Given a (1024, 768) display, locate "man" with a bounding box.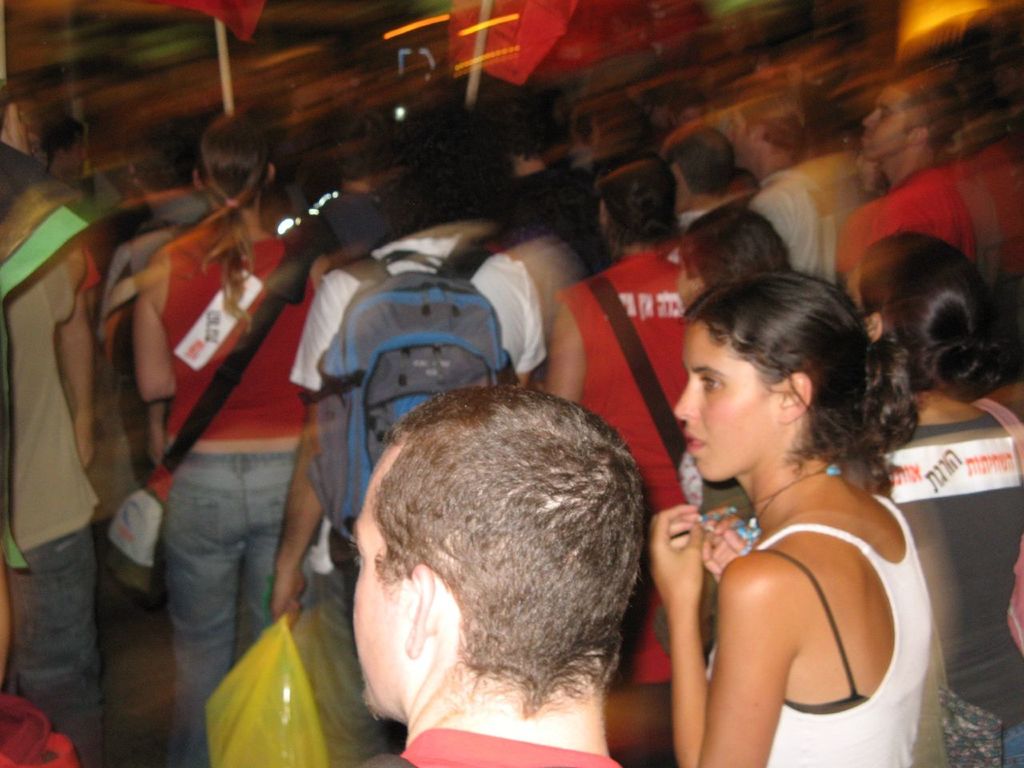
Located: 267,99,538,621.
